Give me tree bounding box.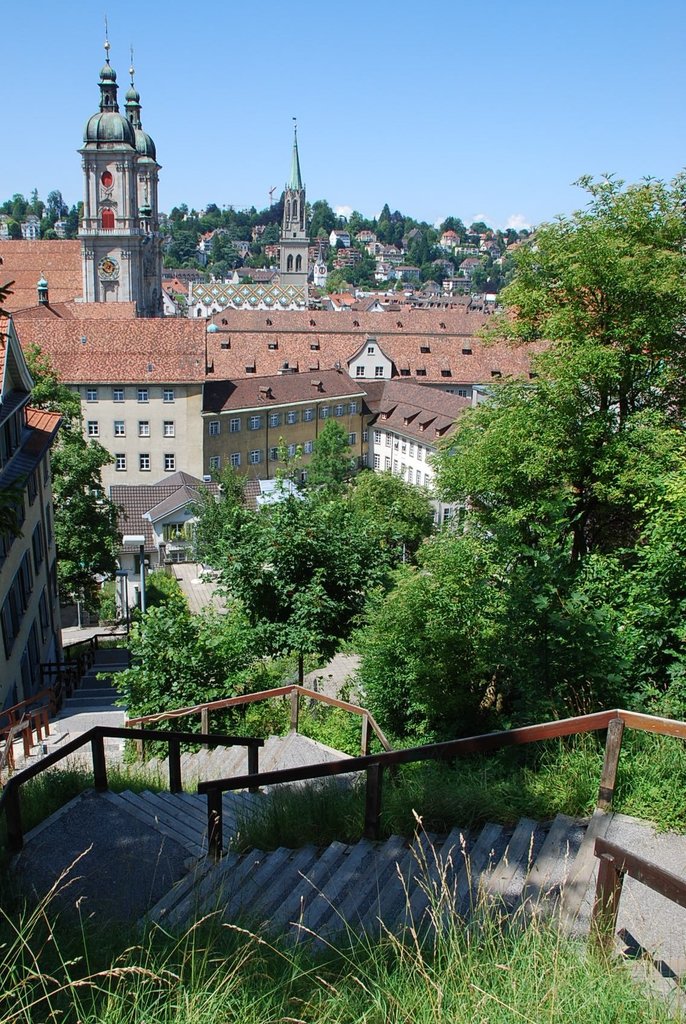
[left=282, top=481, right=404, bottom=638].
